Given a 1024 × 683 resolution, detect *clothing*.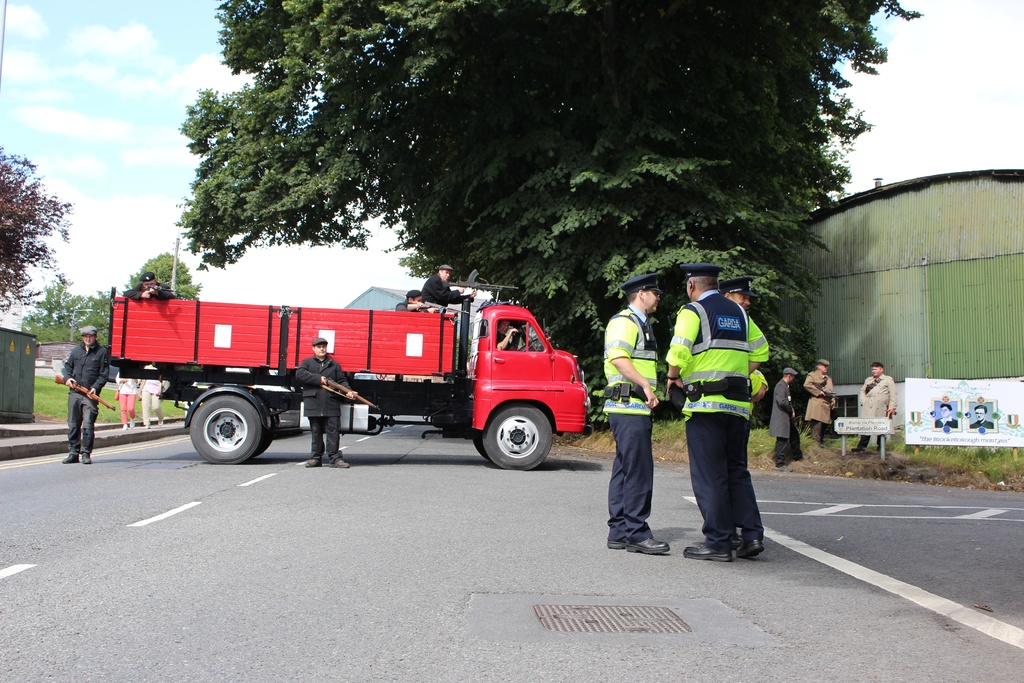
124,281,170,299.
